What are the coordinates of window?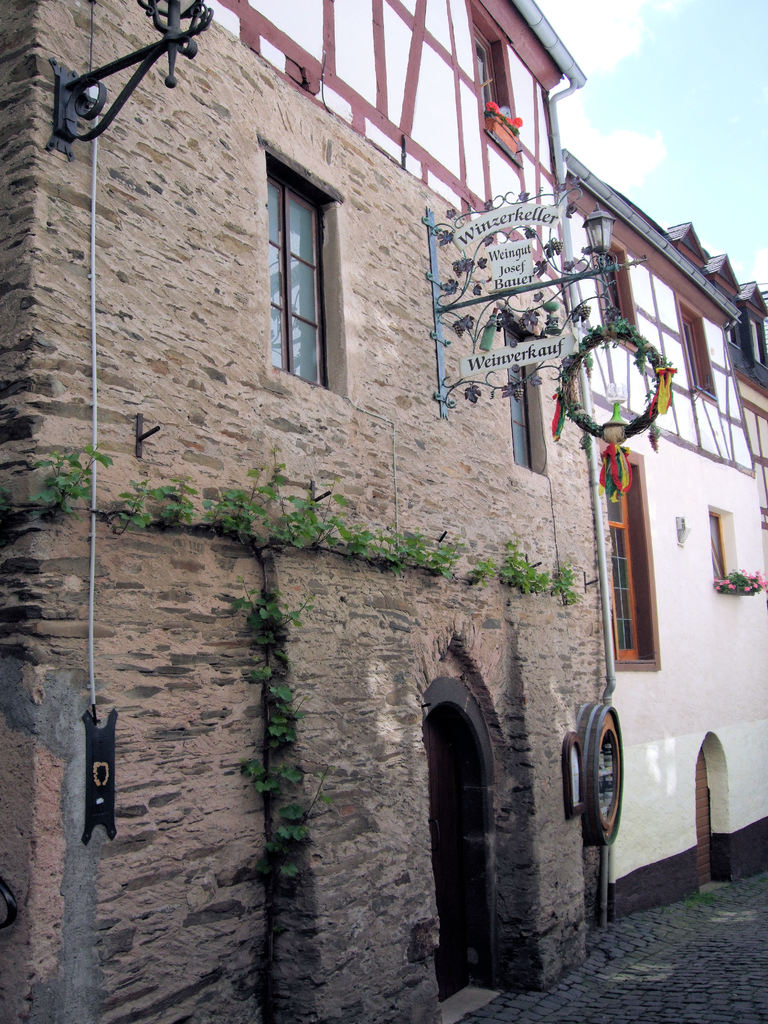
599:445:655:668.
